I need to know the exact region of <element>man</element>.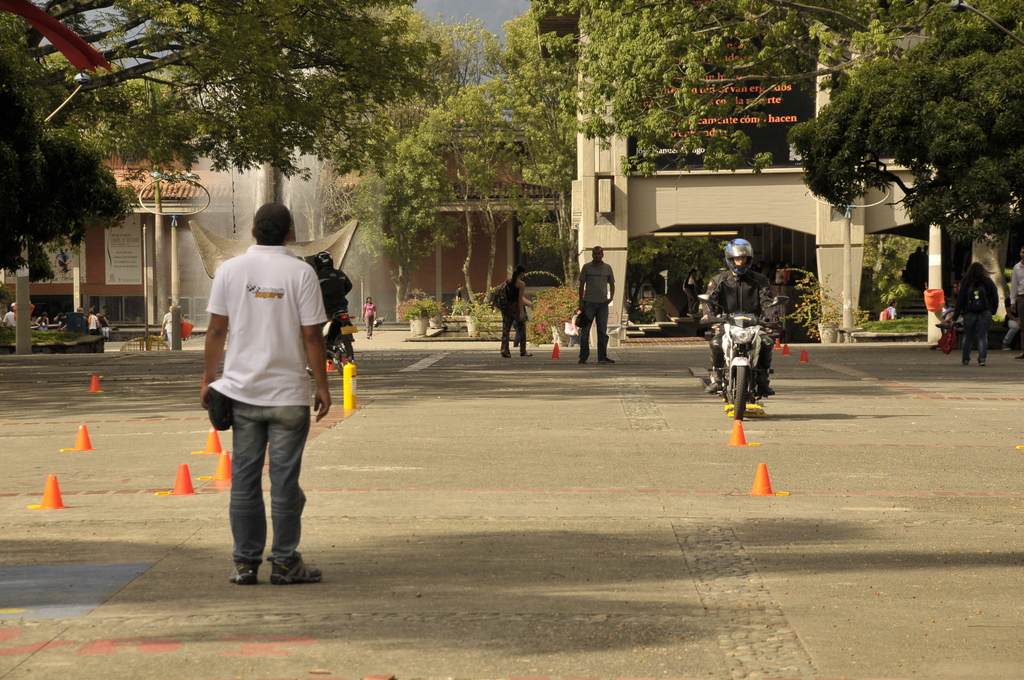
Region: [701, 239, 780, 398].
